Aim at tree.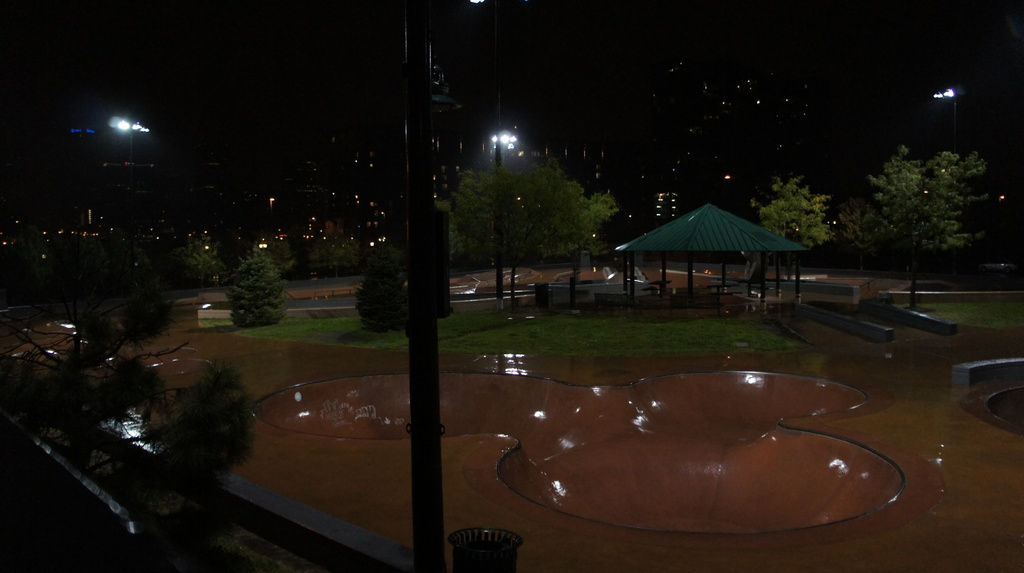
Aimed at <region>840, 202, 855, 265</region>.
